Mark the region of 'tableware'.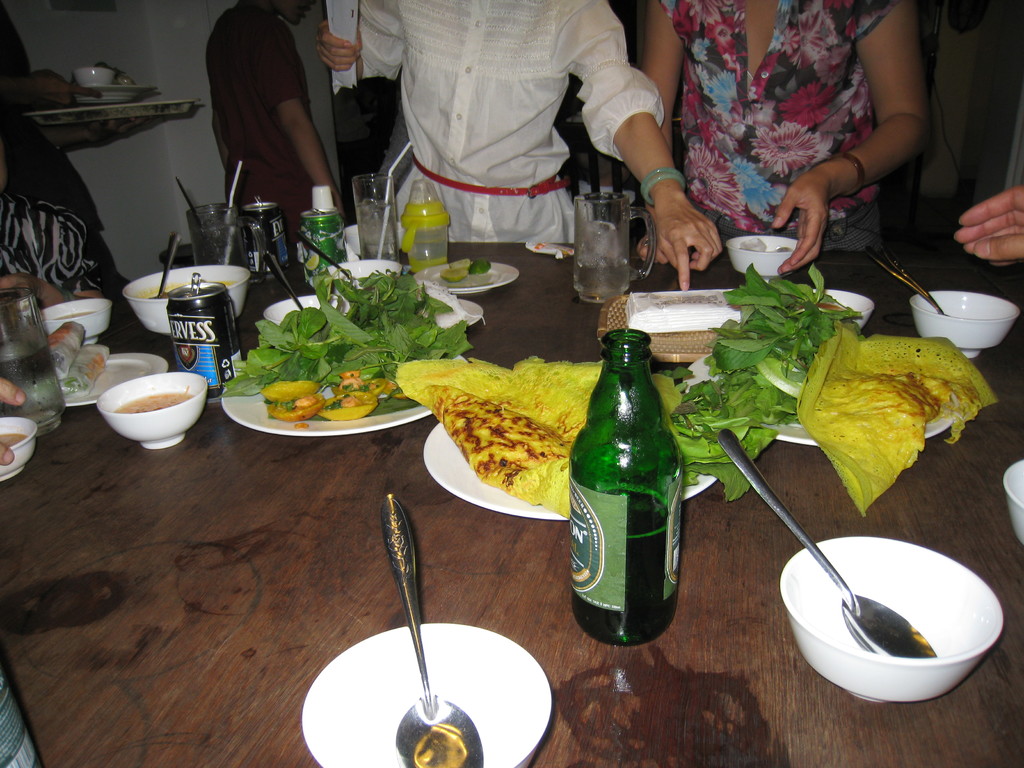
Region: (908, 287, 1022, 360).
